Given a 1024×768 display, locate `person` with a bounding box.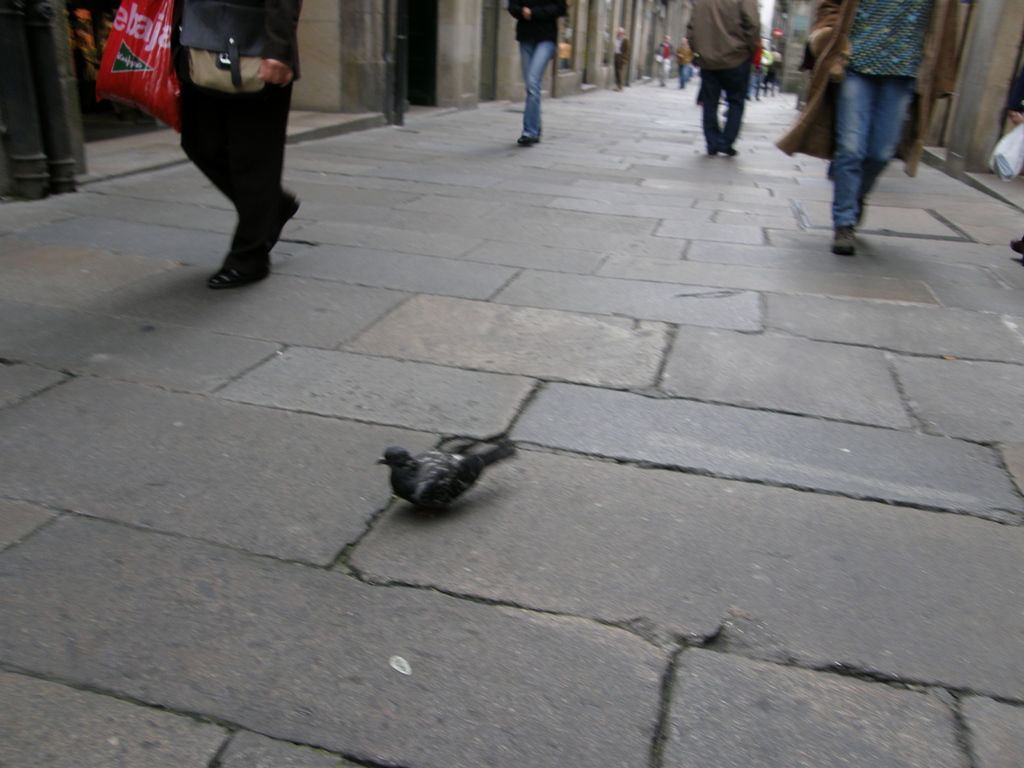
Located: pyautogui.locateOnScreen(503, 0, 574, 148).
